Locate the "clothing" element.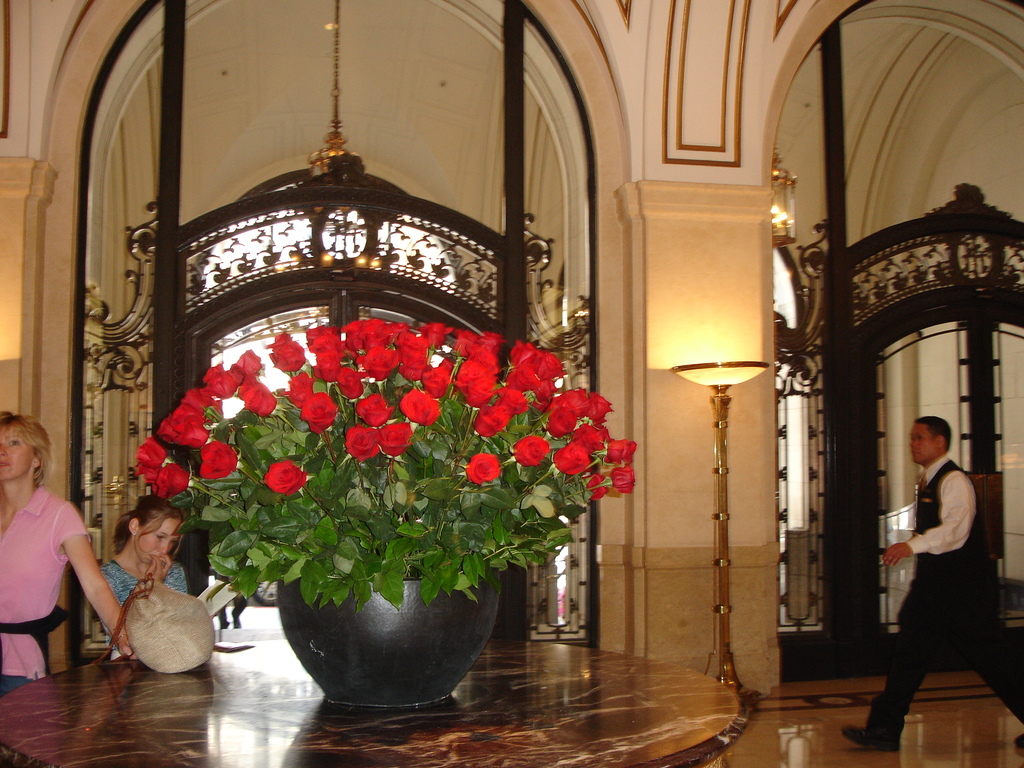
Element bbox: locate(91, 556, 188, 666).
